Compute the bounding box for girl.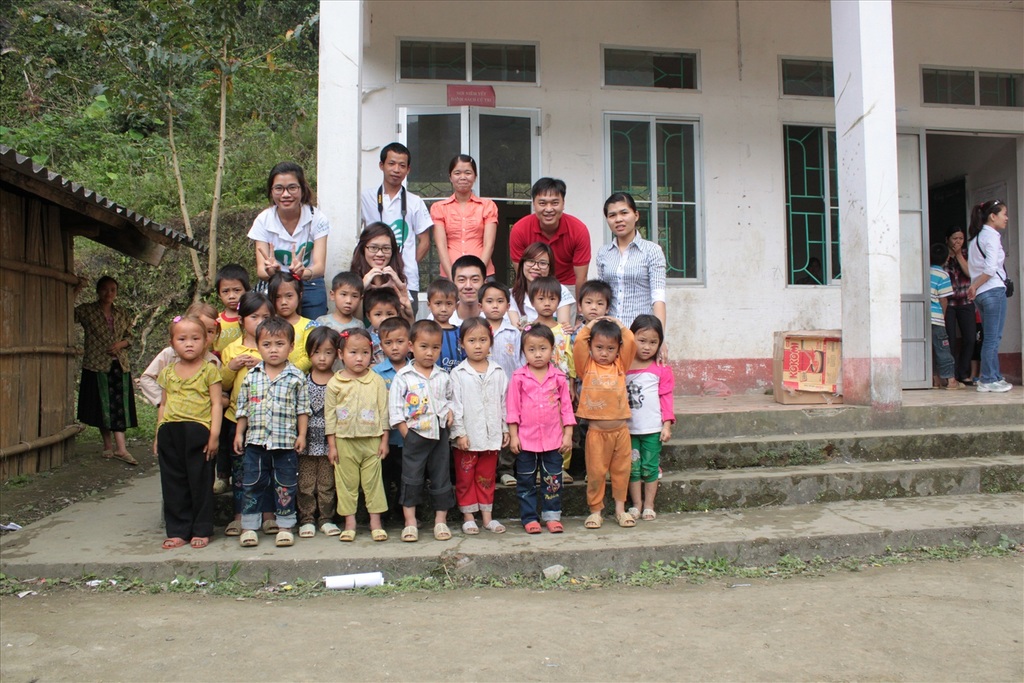
965, 201, 1005, 388.
